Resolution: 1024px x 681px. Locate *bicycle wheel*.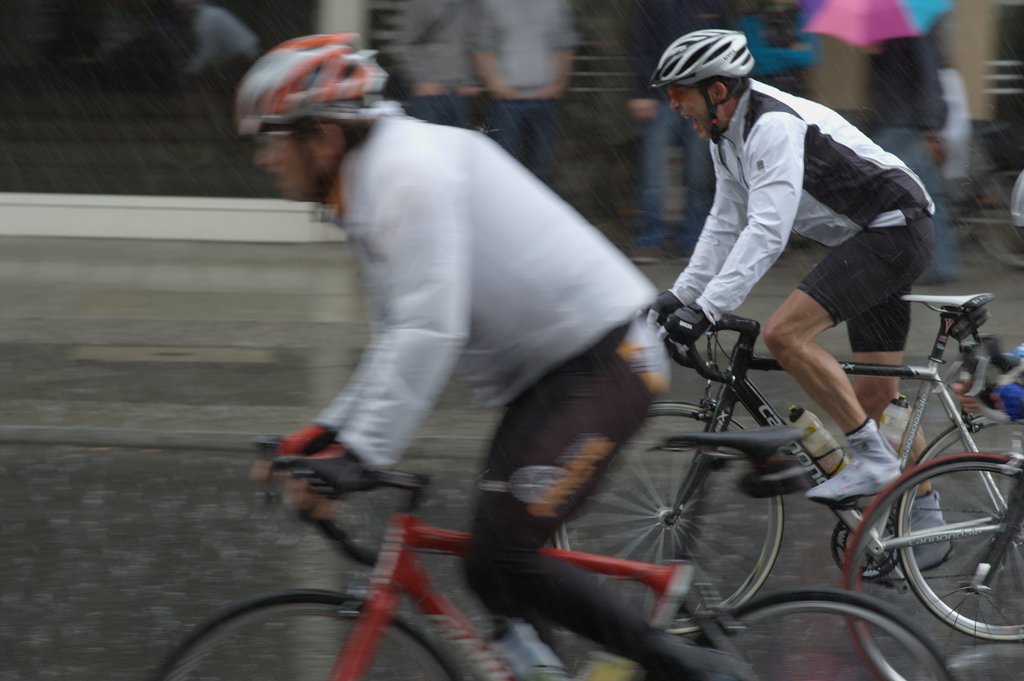
(893, 452, 1014, 645).
